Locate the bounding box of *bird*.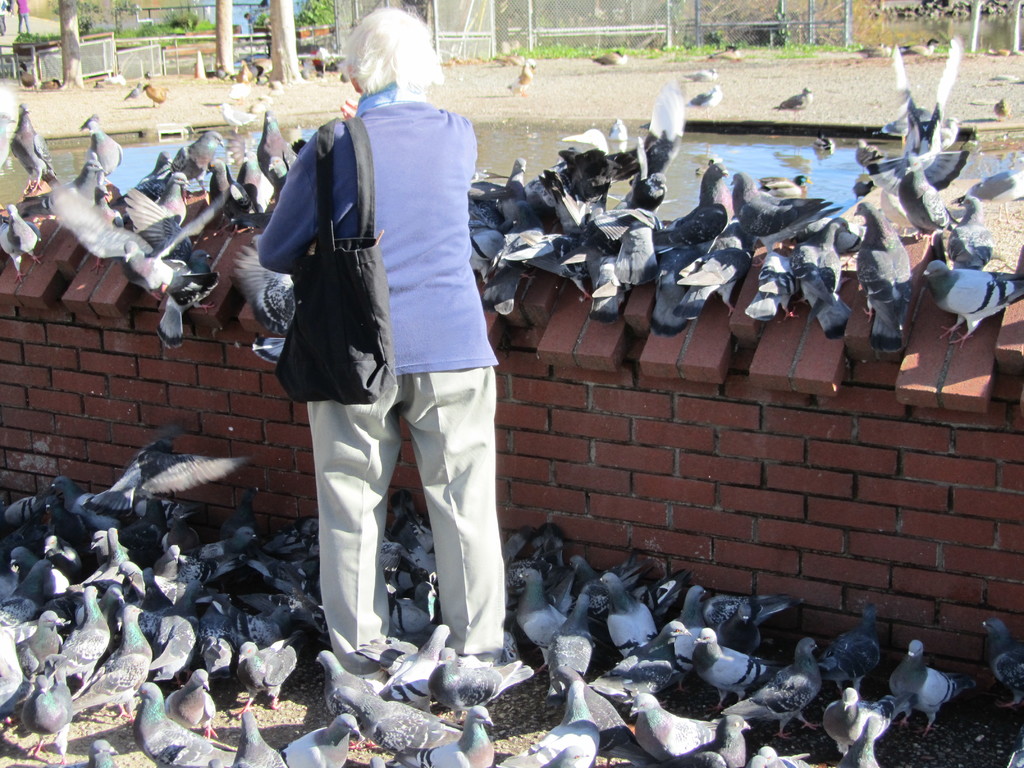
Bounding box: <region>593, 49, 627, 65</region>.
